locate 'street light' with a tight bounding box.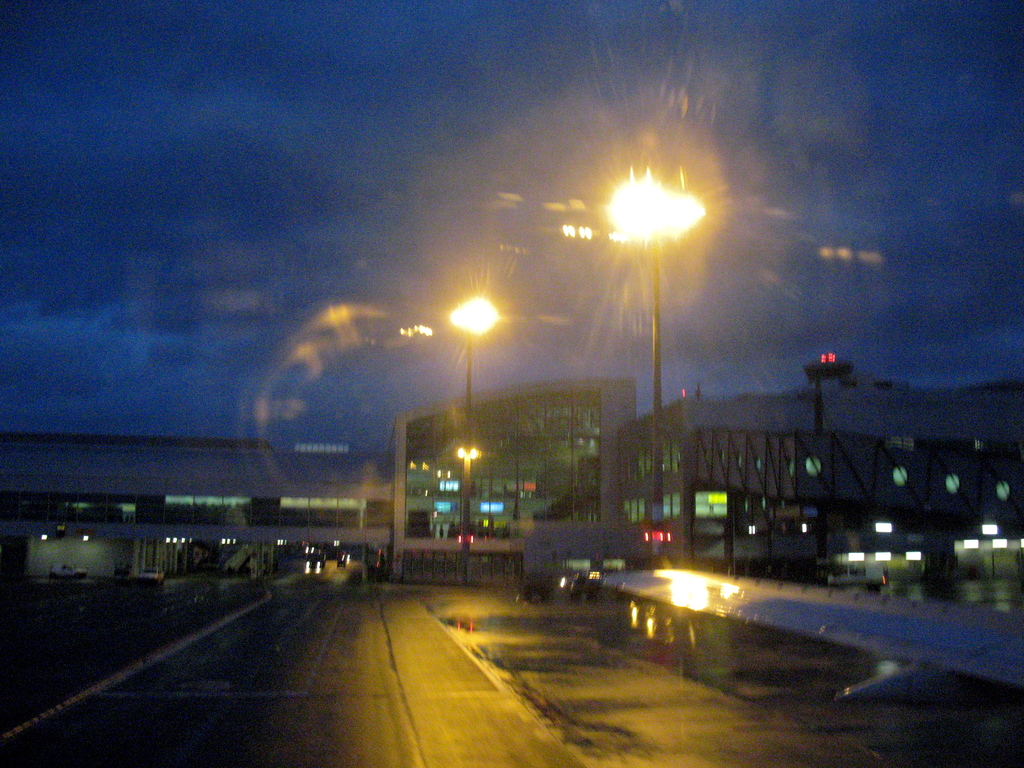
[x1=447, y1=297, x2=499, y2=582].
